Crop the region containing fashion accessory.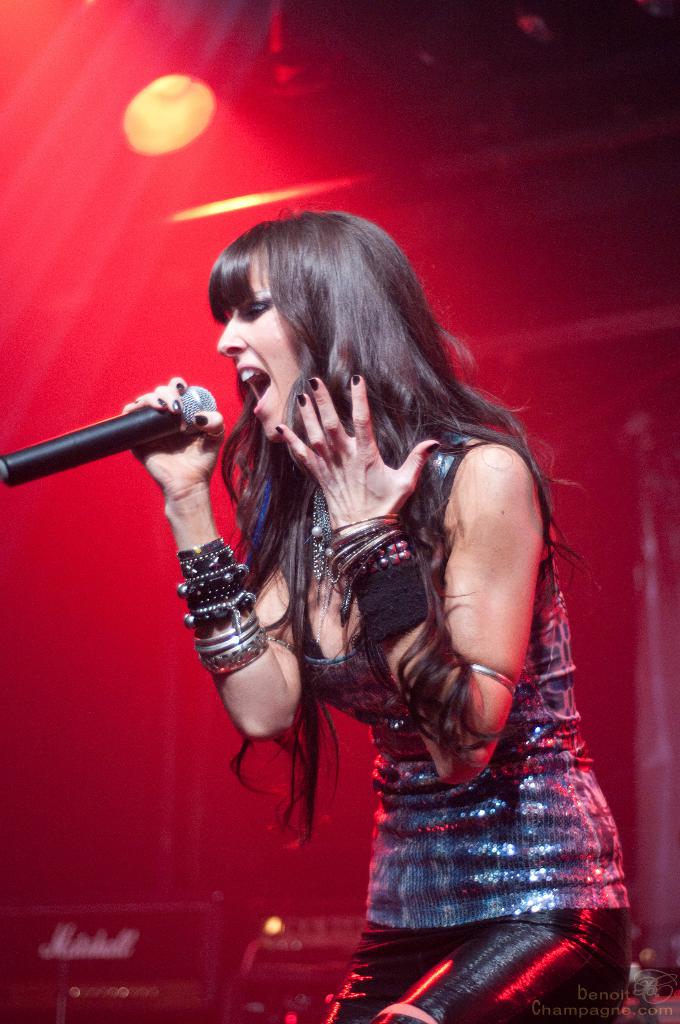
Crop region: <region>467, 661, 517, 694</region>.
